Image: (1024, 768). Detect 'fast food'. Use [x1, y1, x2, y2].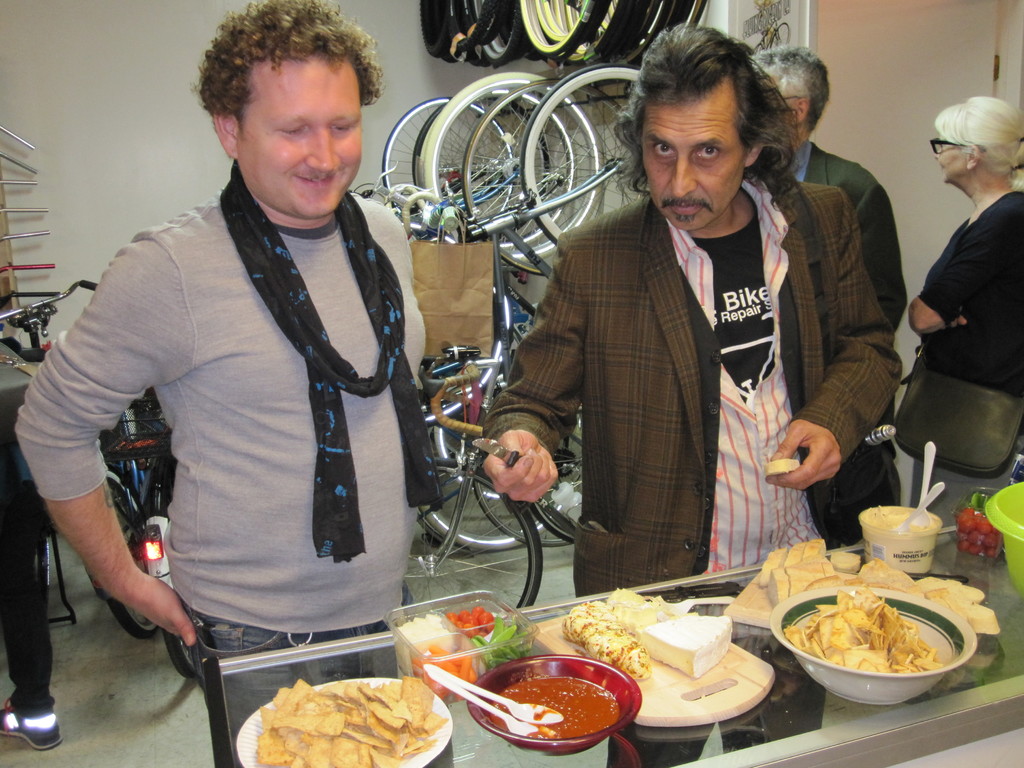
[518, 596, 675, 679].
